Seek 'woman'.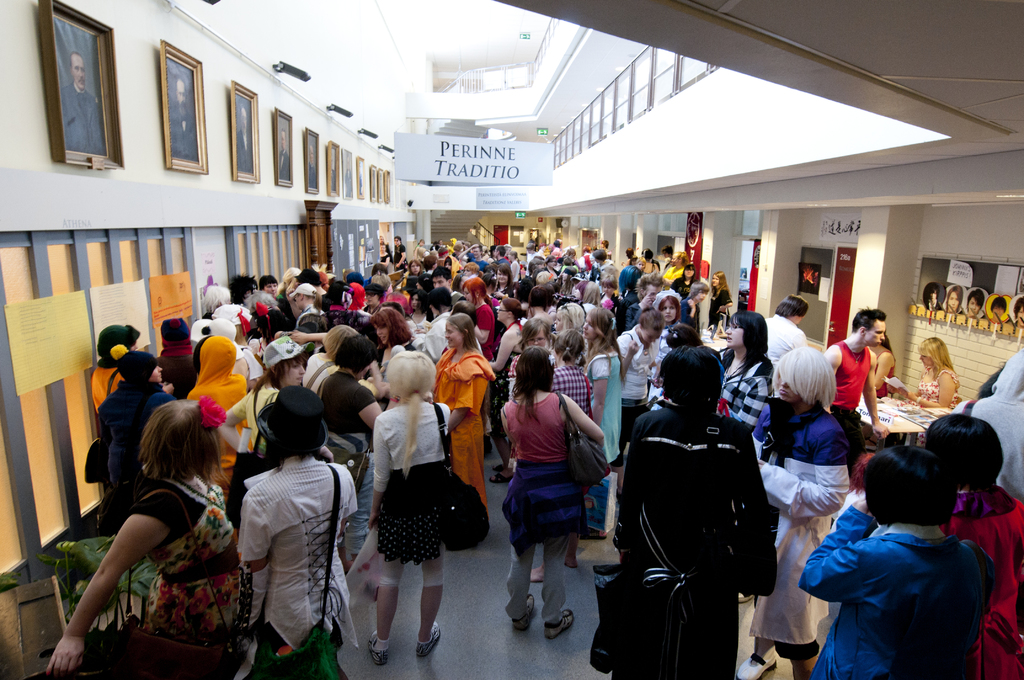
<box>305,320,360,393</box>.
